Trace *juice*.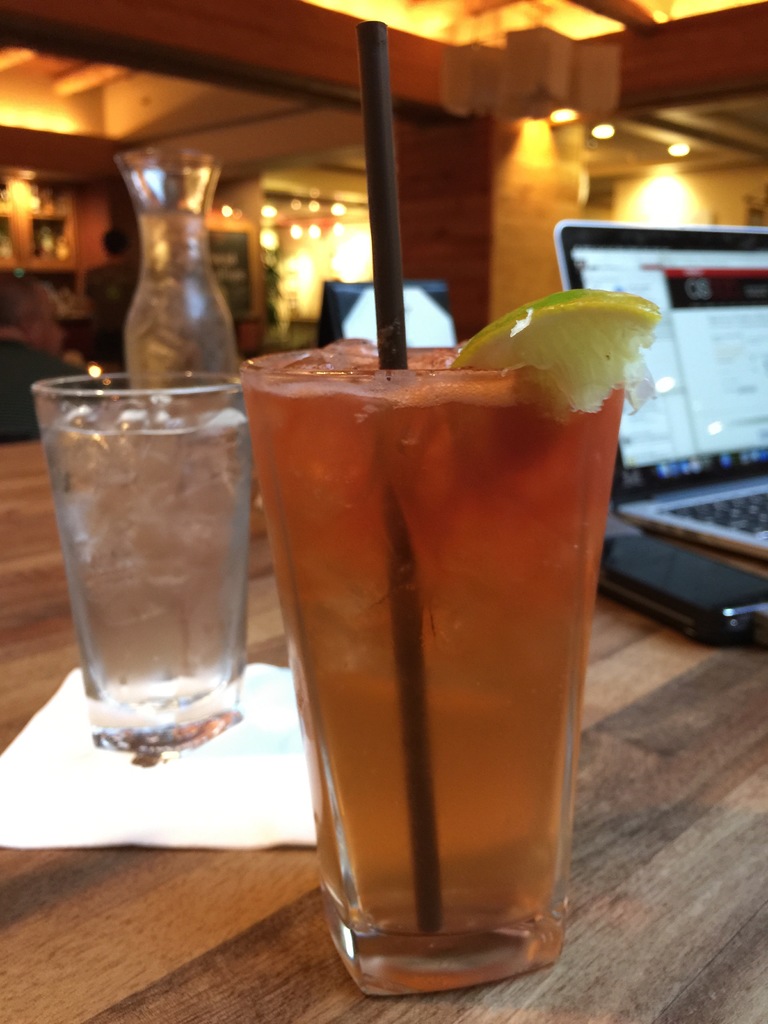
Traced to pyautogui.locateOnScreen(226, 360, 620, 1016).
